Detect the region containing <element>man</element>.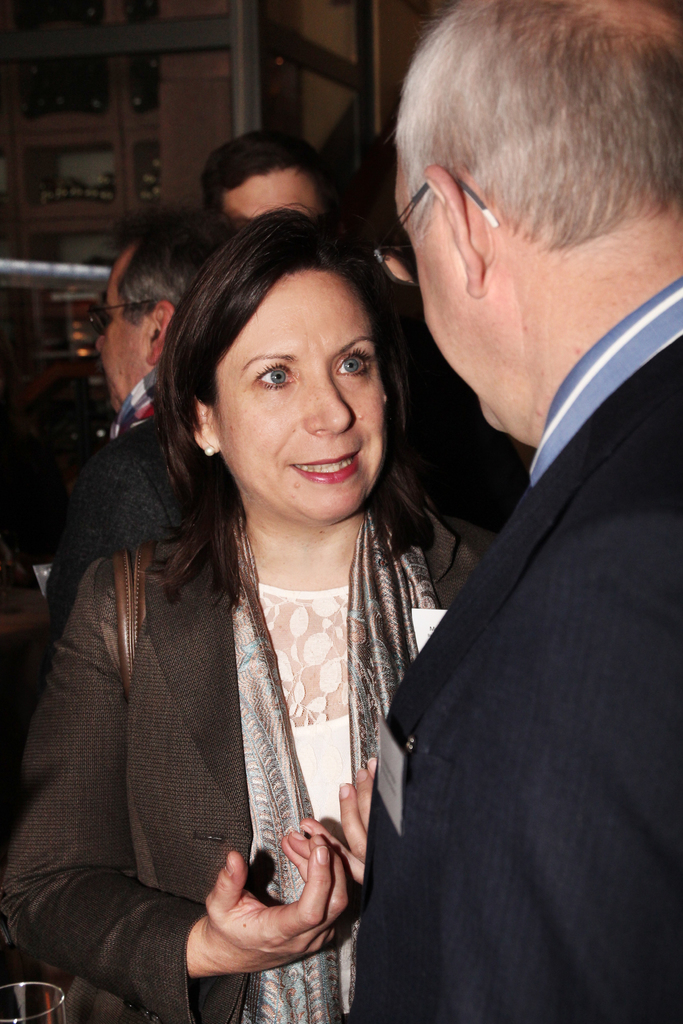
box(41, 211, 230, 638).
